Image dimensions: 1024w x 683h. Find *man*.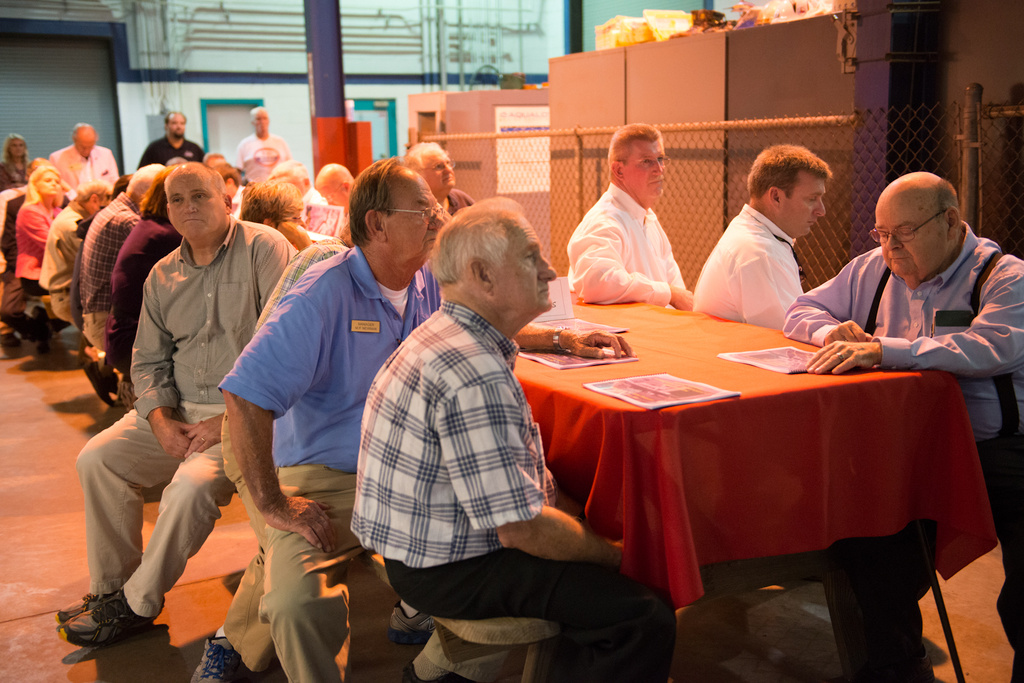
77:158:154:348.
